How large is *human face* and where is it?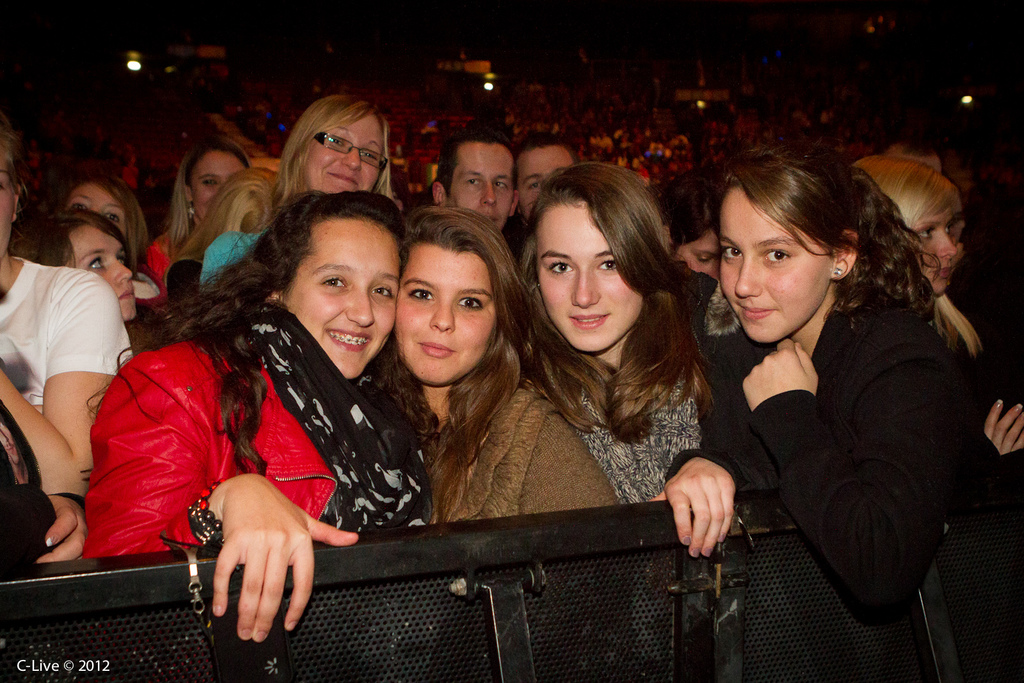
Bounding box: [394,245,499,383].
